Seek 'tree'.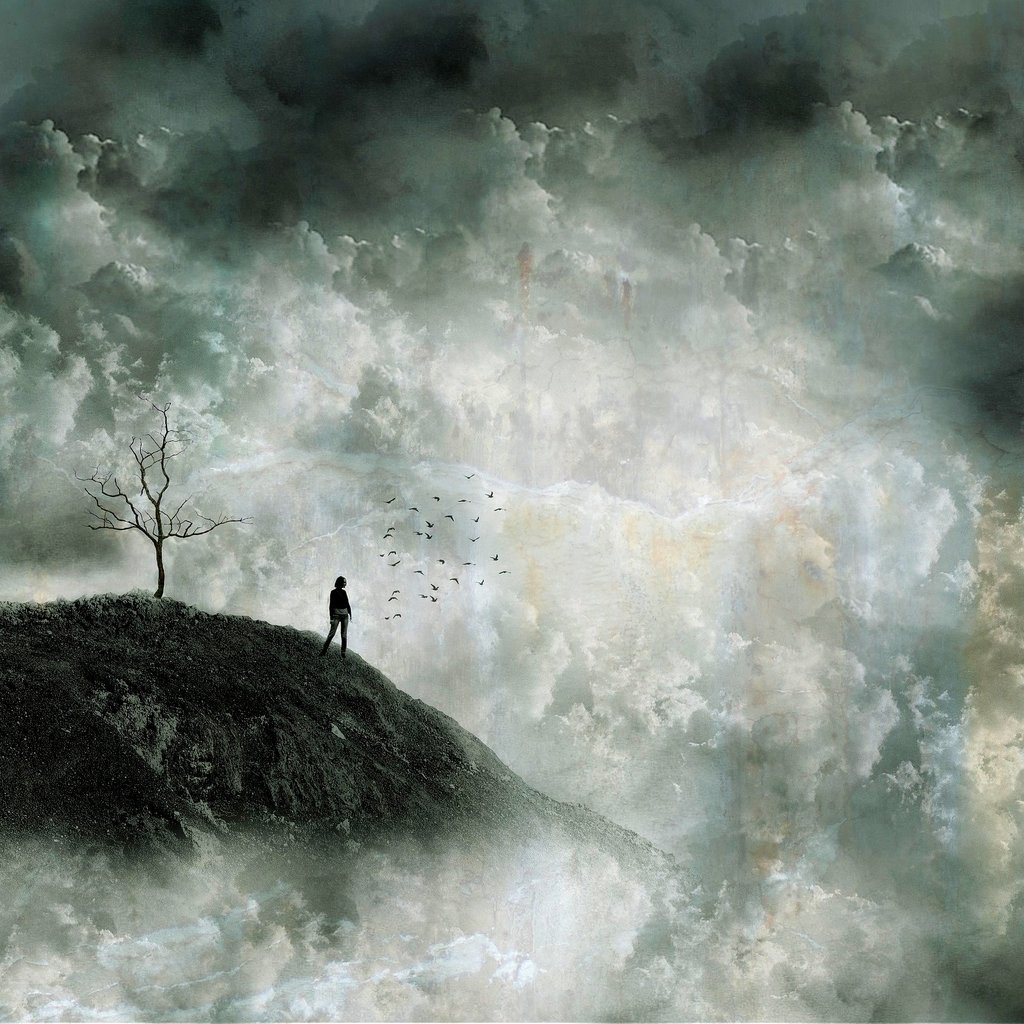
rect(74, 385, 239, 619).
